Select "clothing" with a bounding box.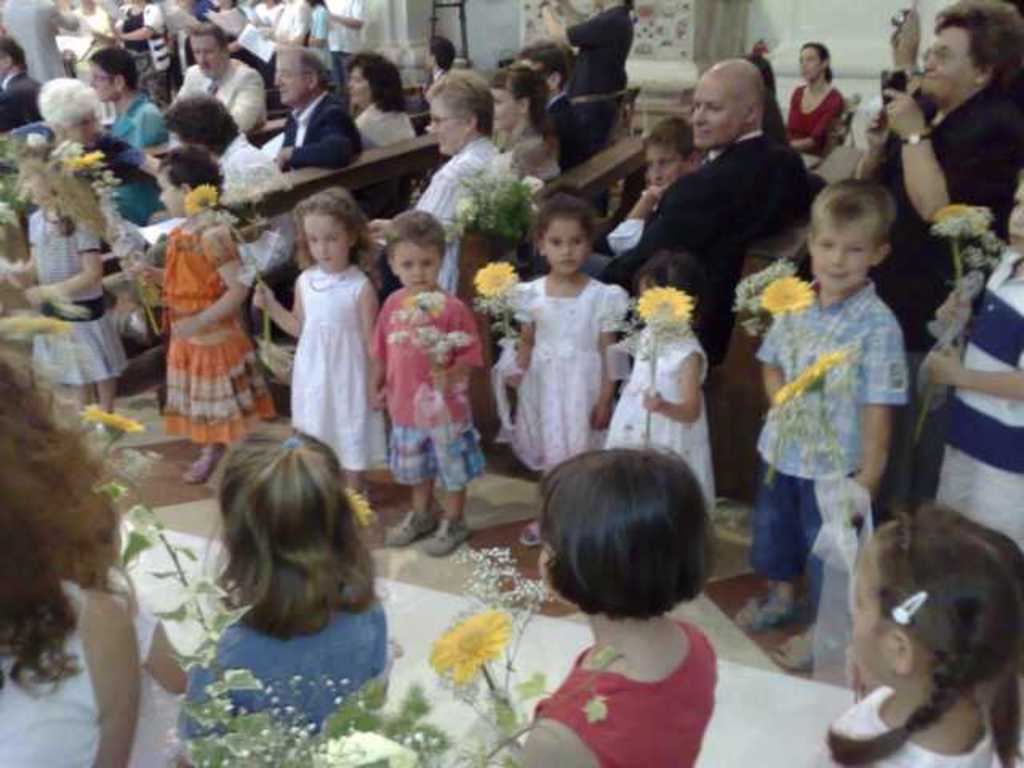
x1=291 y1=96 x2=357 y2=157.
